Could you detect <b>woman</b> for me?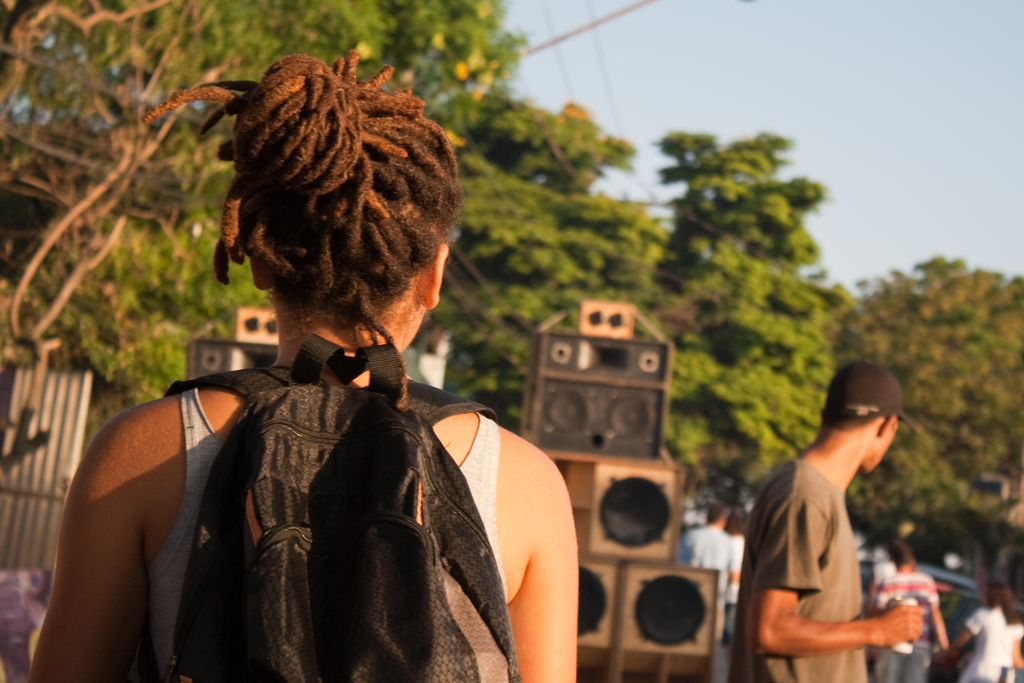
Detection result: 945,584,1023,682.
